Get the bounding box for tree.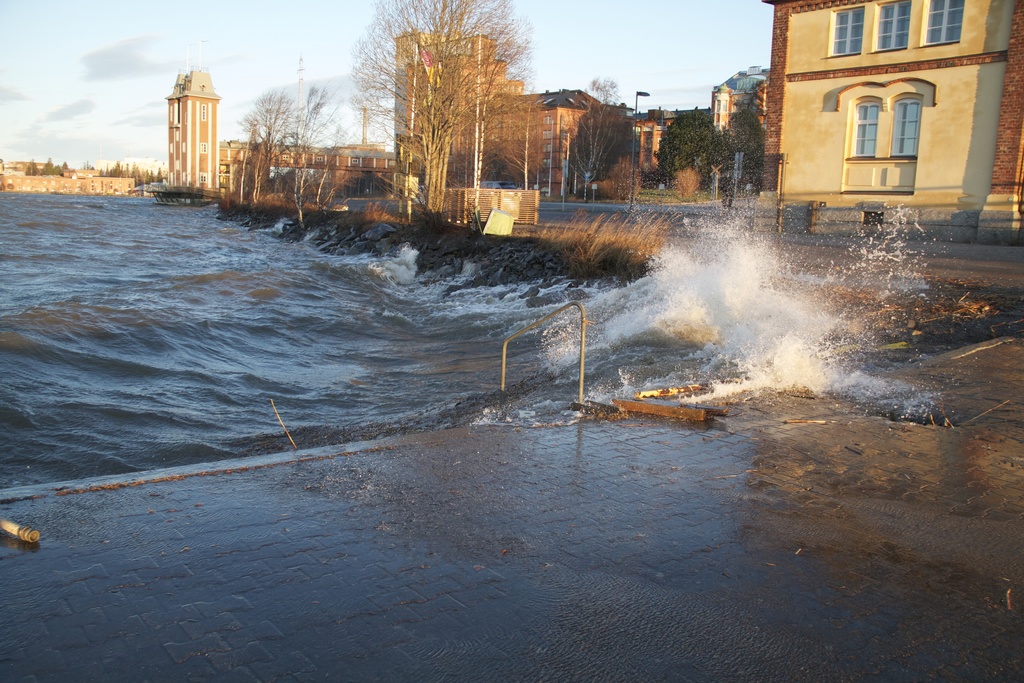
box=[717, 107, 764, 187].
